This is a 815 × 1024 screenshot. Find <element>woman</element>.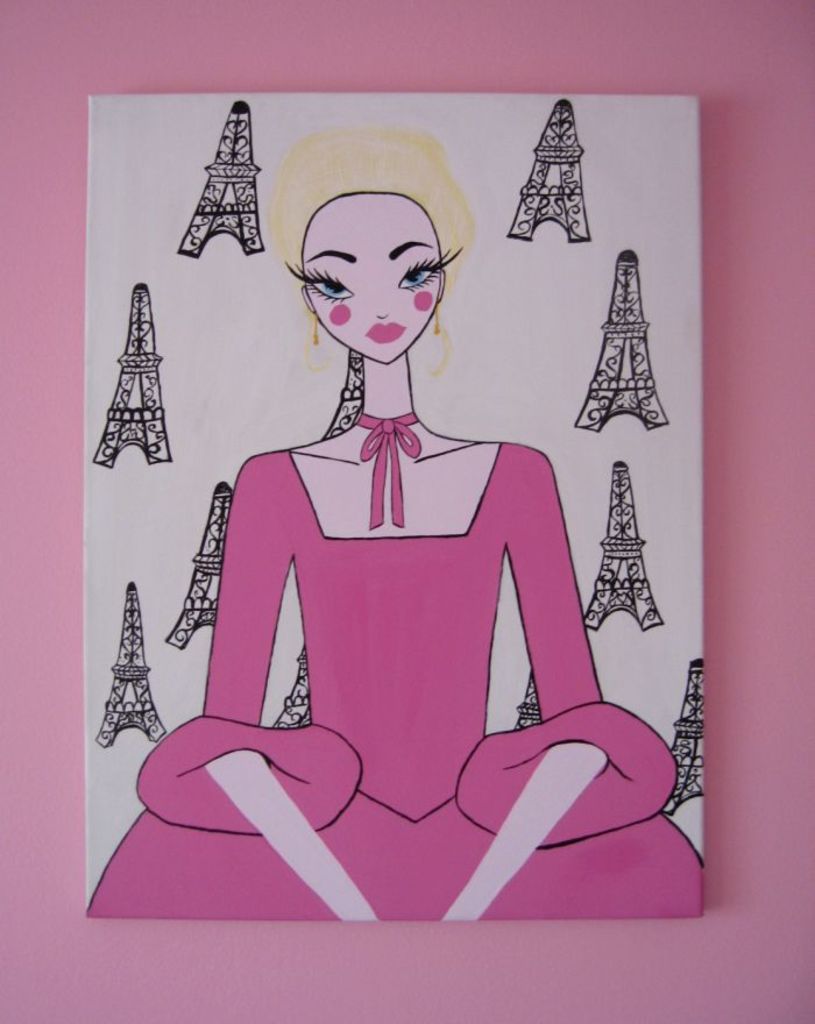
Bounding box: {"left": 146, "top": 86, "right": 675, "bottom": 929}.
